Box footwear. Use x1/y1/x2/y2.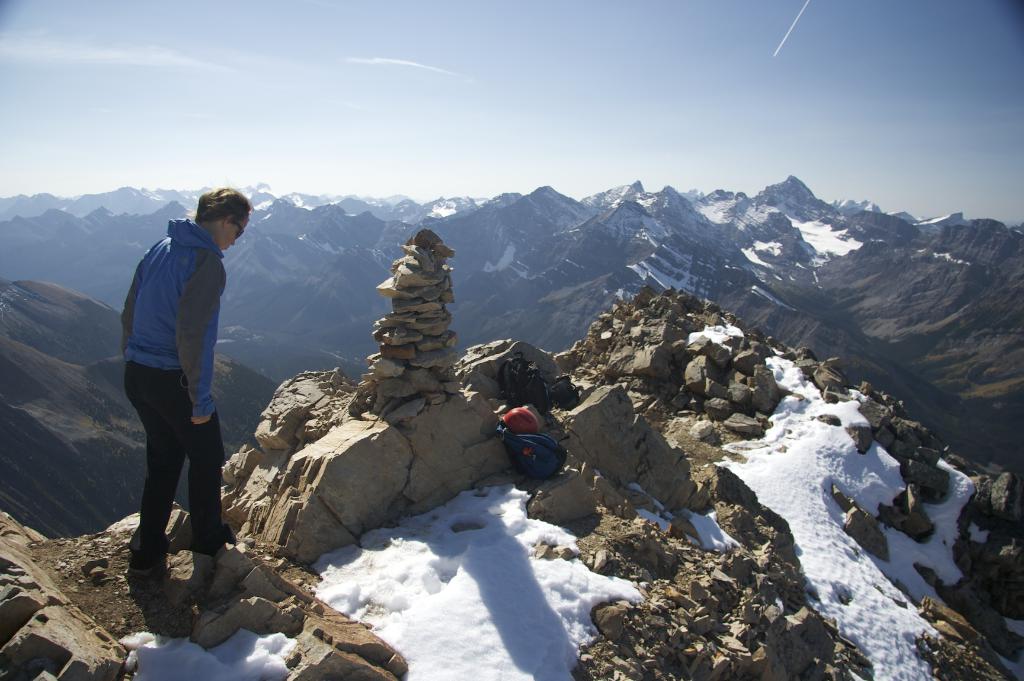
125/563/156/580.
